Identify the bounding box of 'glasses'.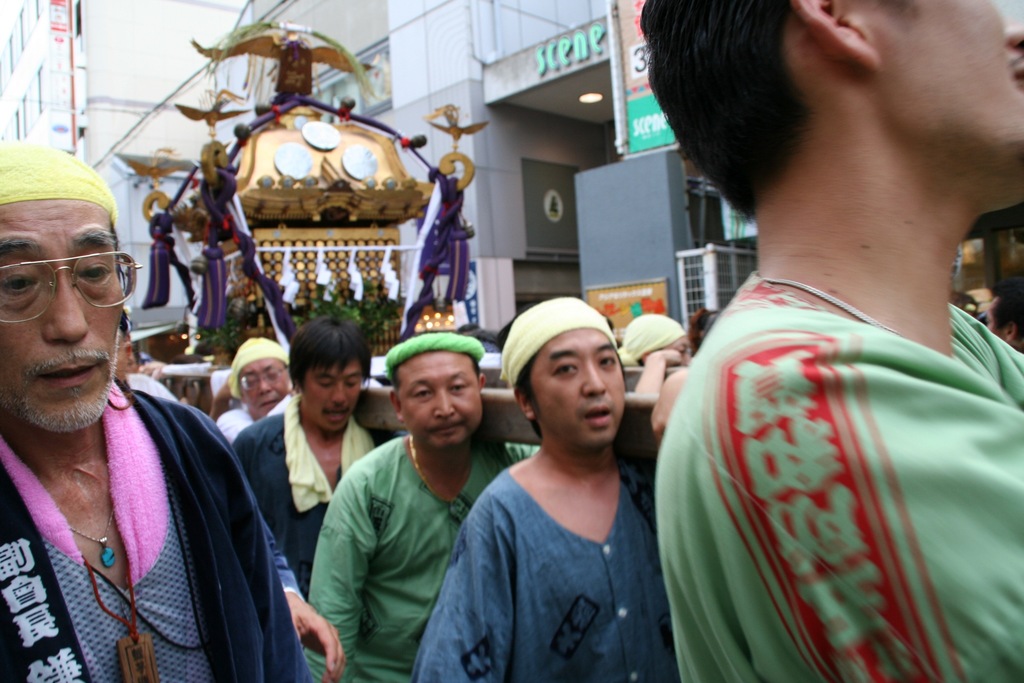
crop(236, 363, 287, 393).
